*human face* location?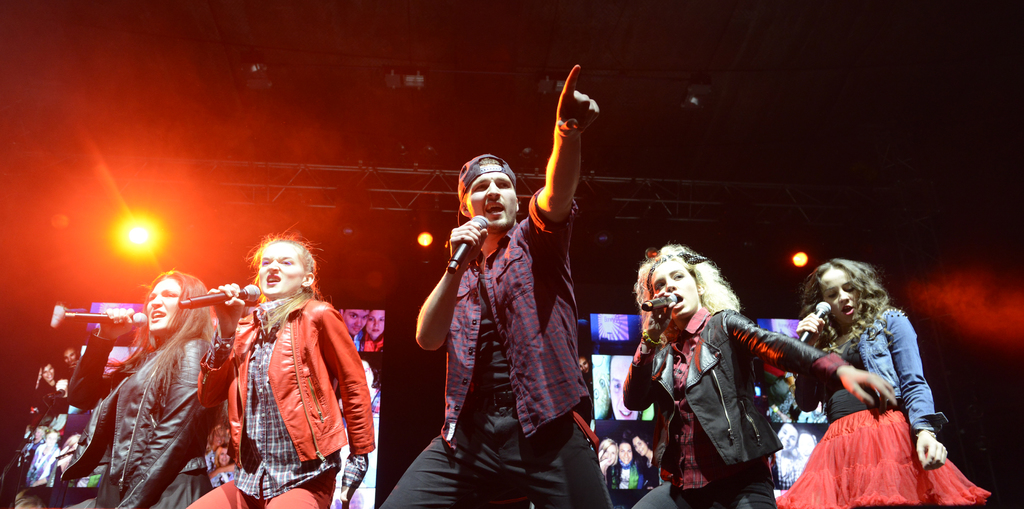
[61, 347, 77, 363]
